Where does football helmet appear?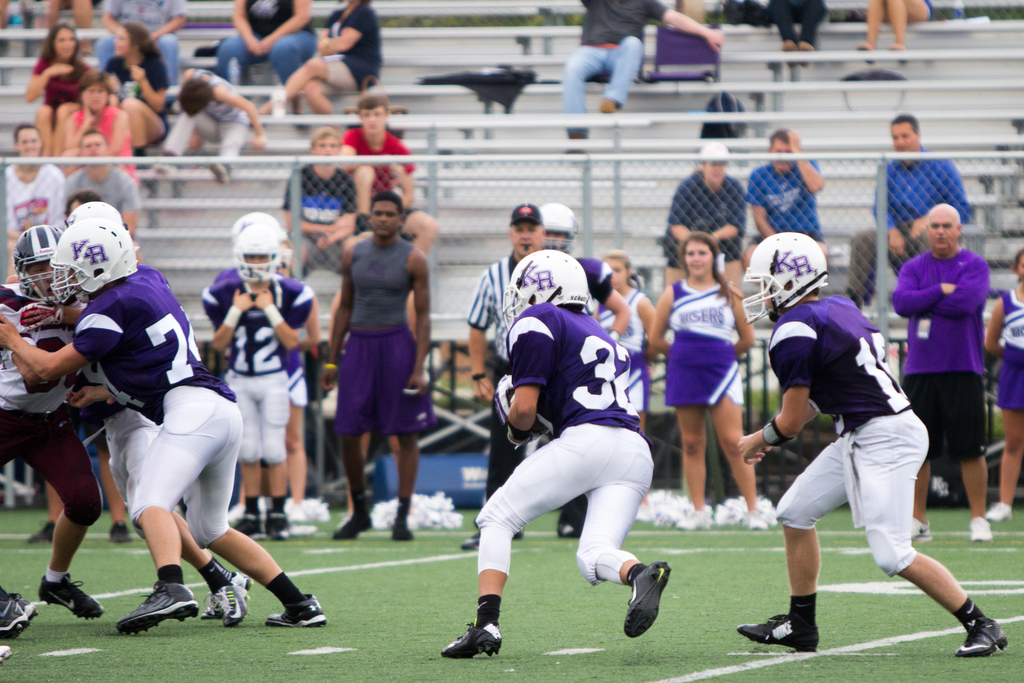
Appears at l=237, t=235, r=278, b=283.
